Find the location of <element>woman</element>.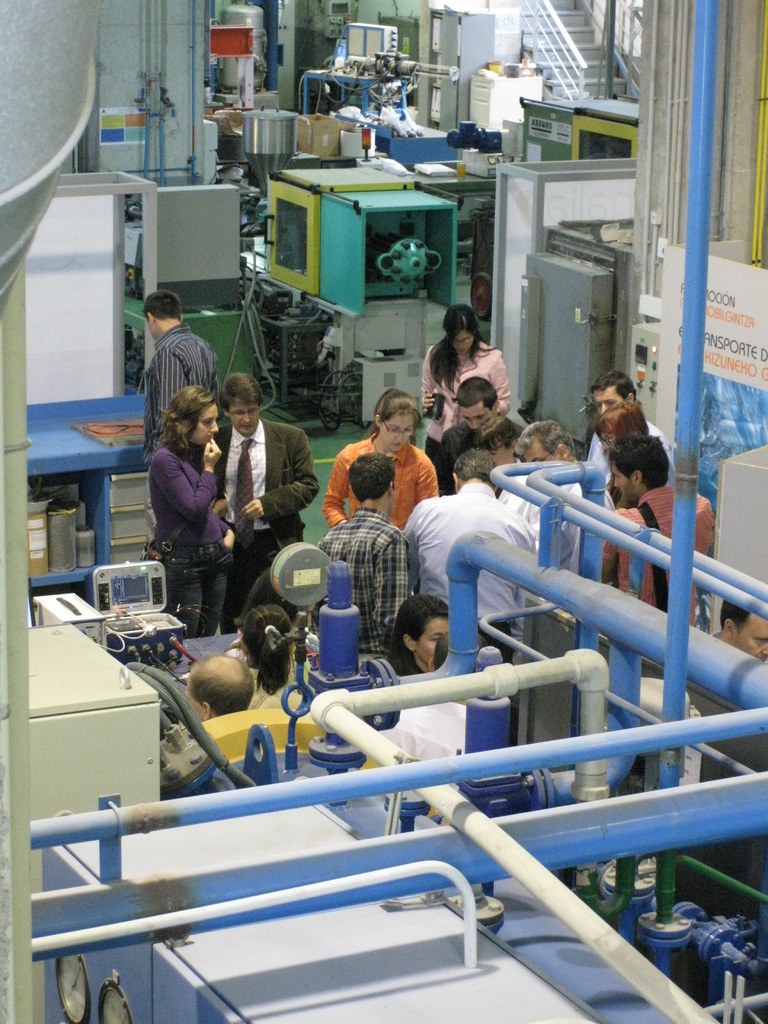
Location: rect(420, 303, 520, 459).
